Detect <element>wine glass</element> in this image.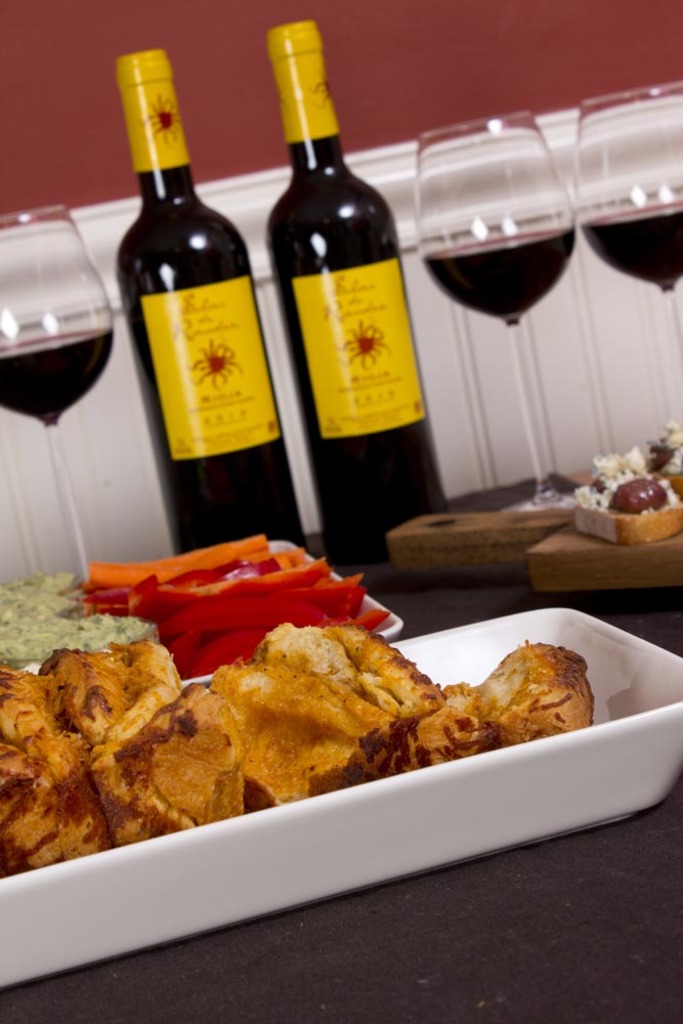
Detection: 570,83,682,482.
